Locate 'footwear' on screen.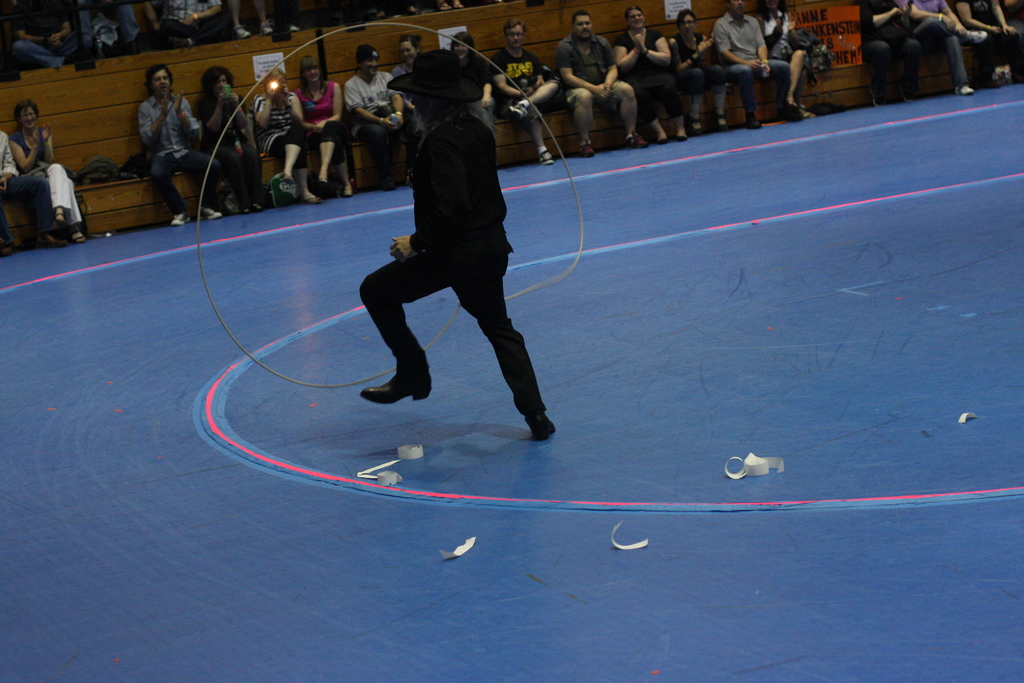
On screen at (x1=529, y1=412, x2=557, y2=443).
